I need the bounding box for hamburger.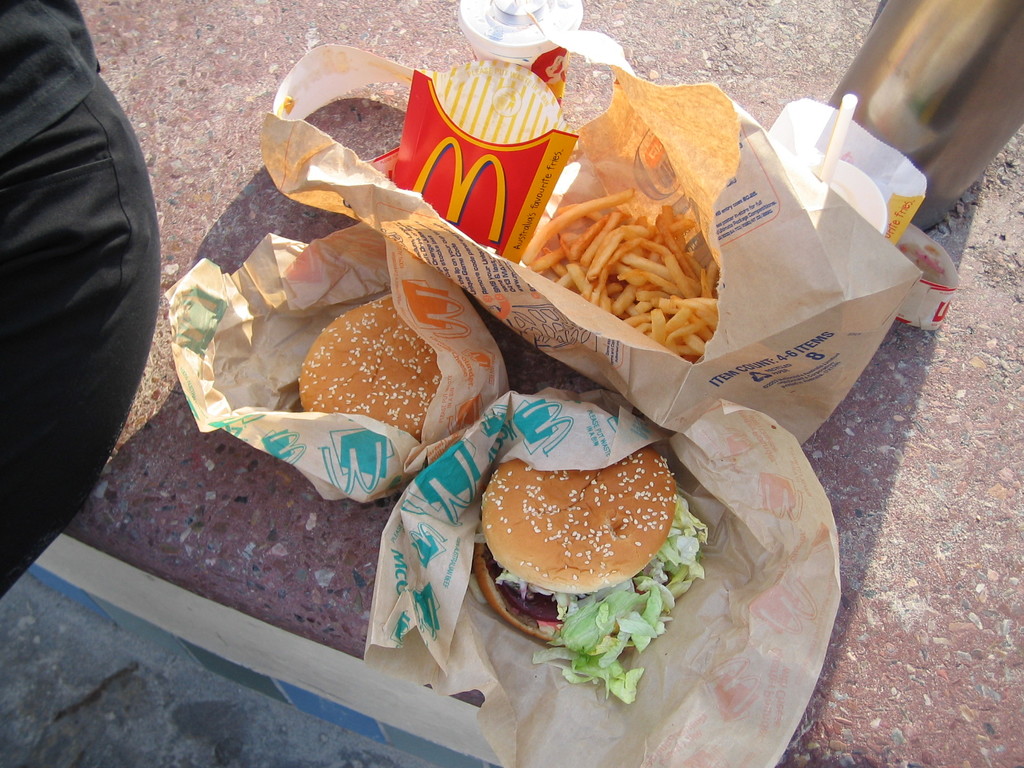
Here it is: 297, 294, 442, 442.
